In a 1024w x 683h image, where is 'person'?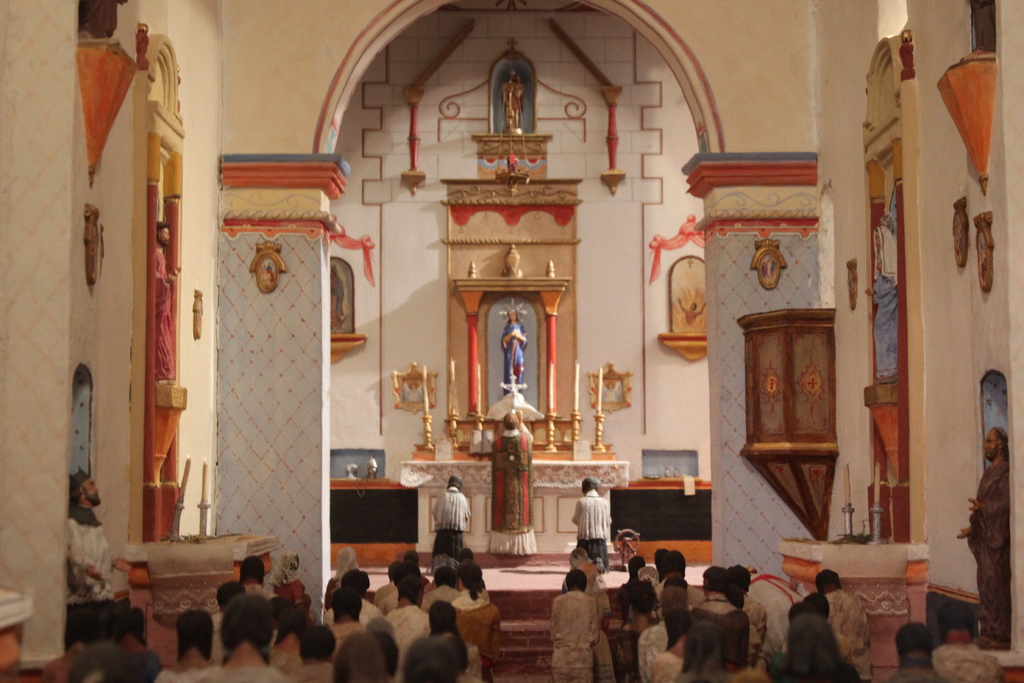
pyautogui.locateOnScreen(265, 261, 274, 282).
